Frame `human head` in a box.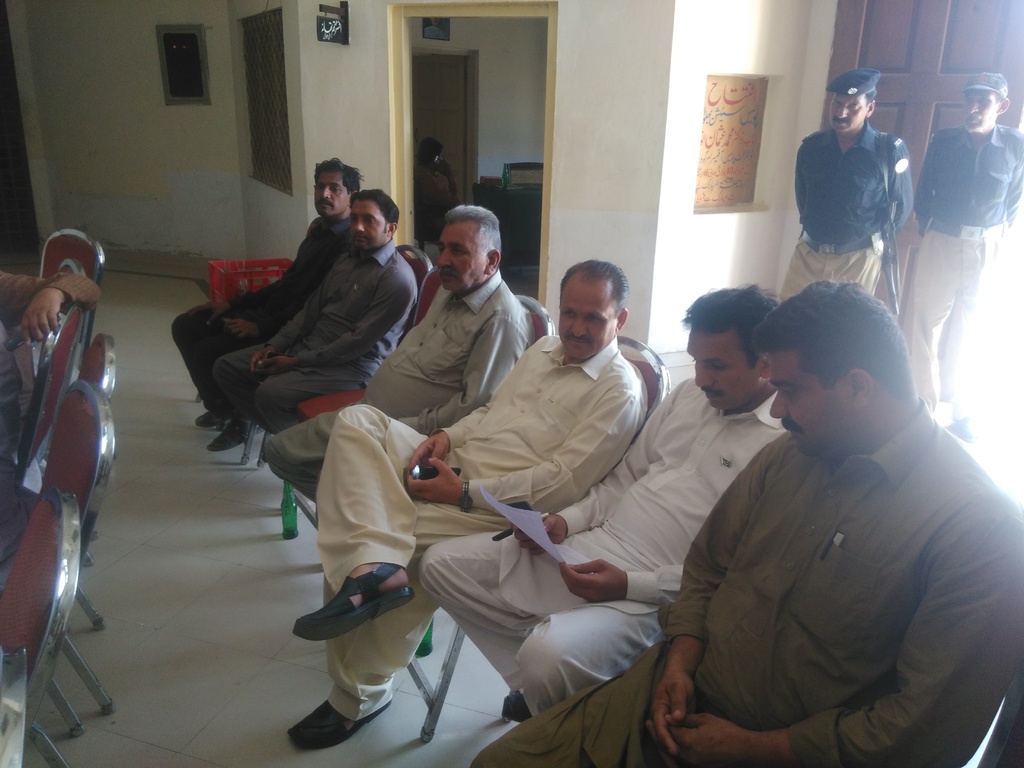
{"left": 678, "top": 289, "right": 784, "bottom": 410}.
